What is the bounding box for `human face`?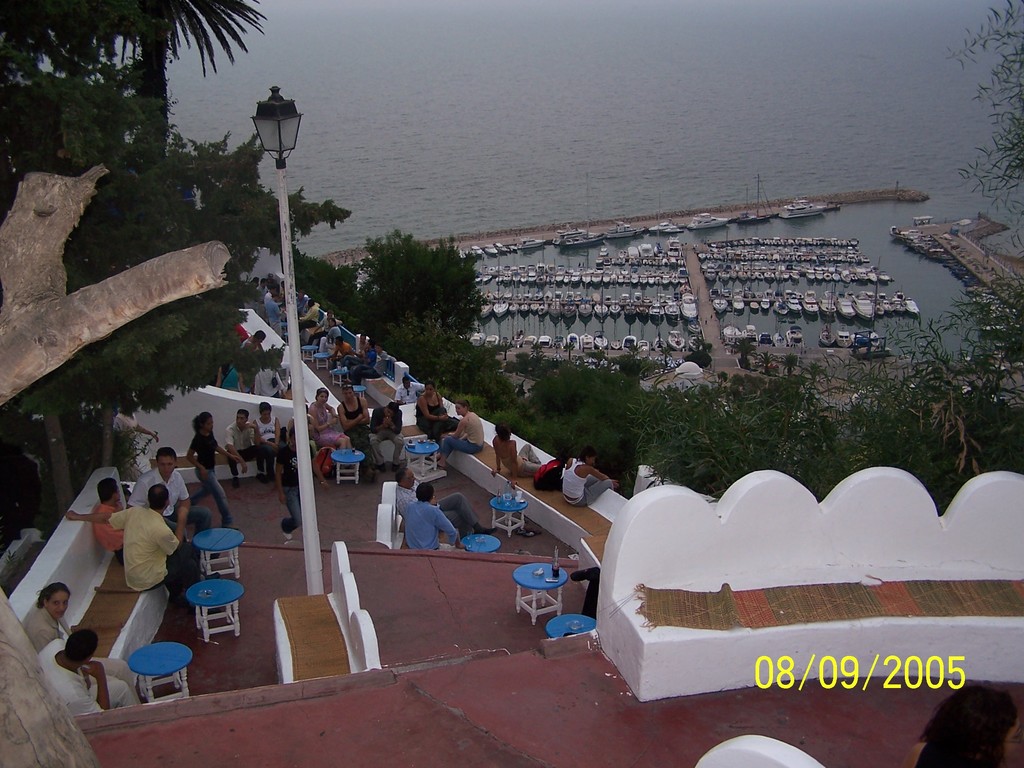
select_region(426, 384, 431, 400).
